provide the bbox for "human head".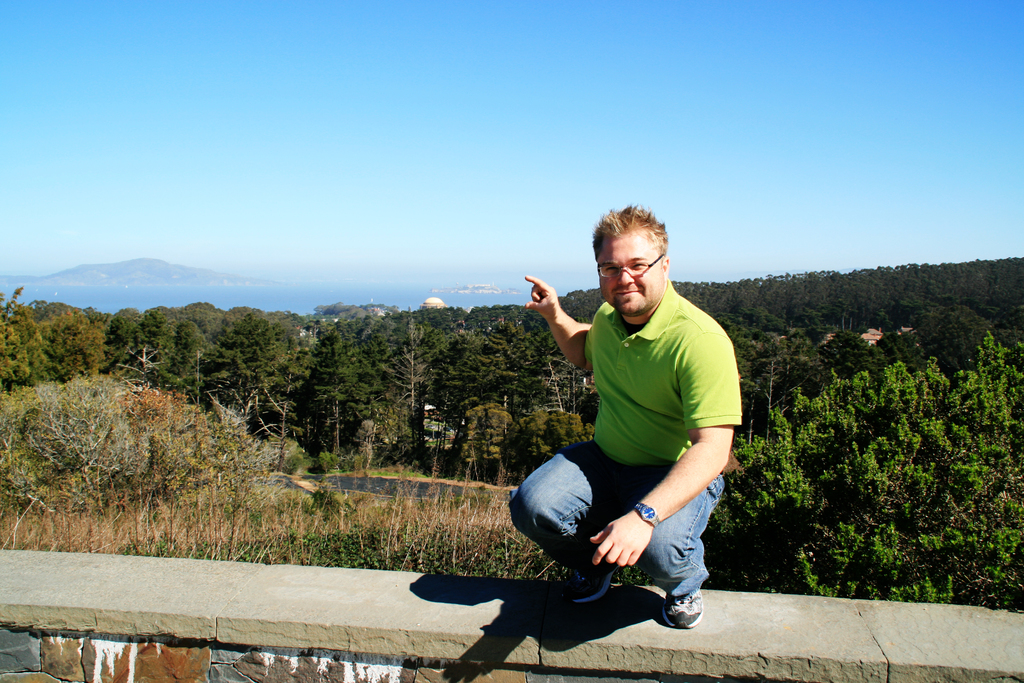
left=587, top=206, right=682, bottom=311.
